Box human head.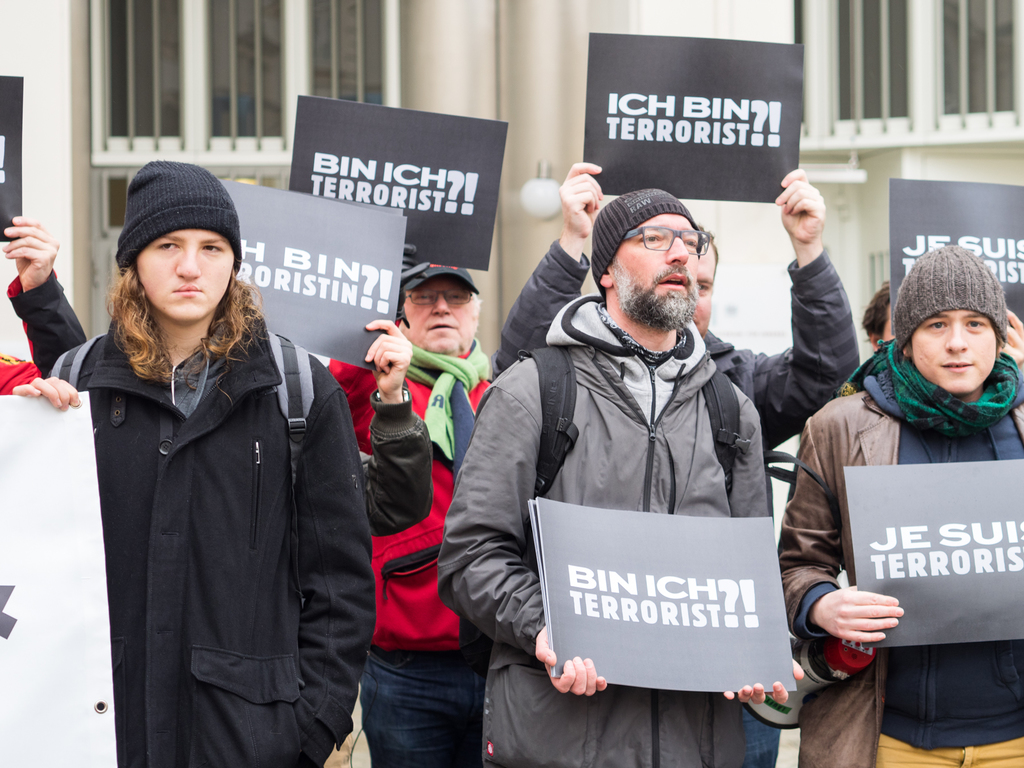
<box>697,225,717,332</box>.
